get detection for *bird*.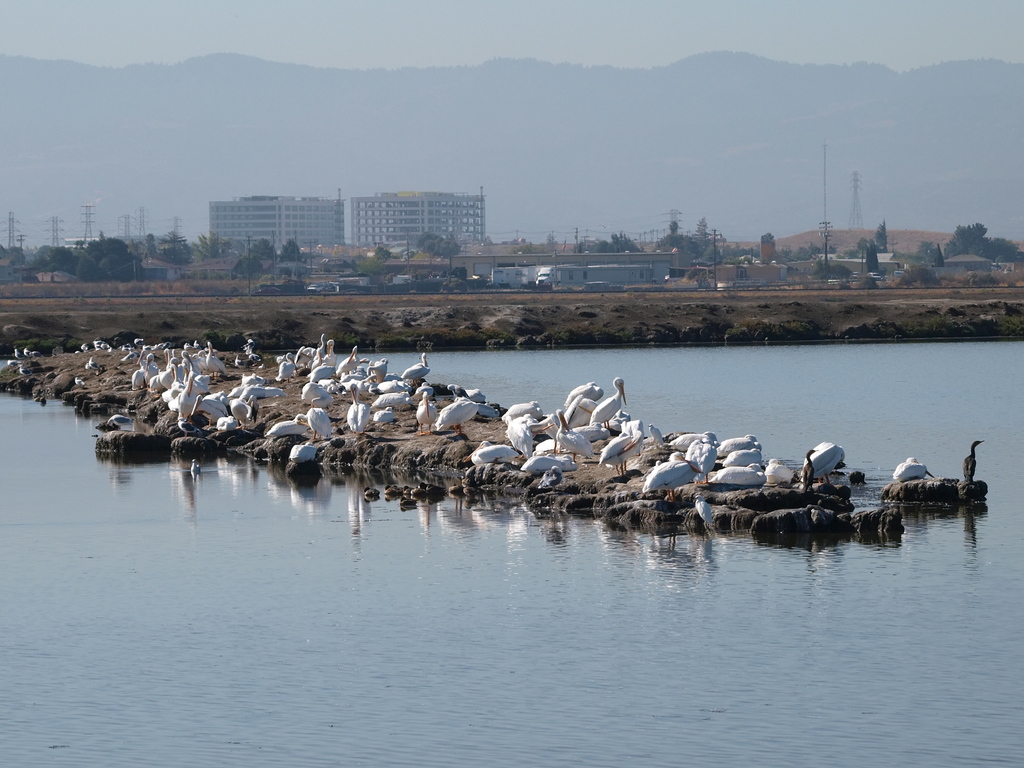
Detection: Rect(412, 487, 422, 498).
